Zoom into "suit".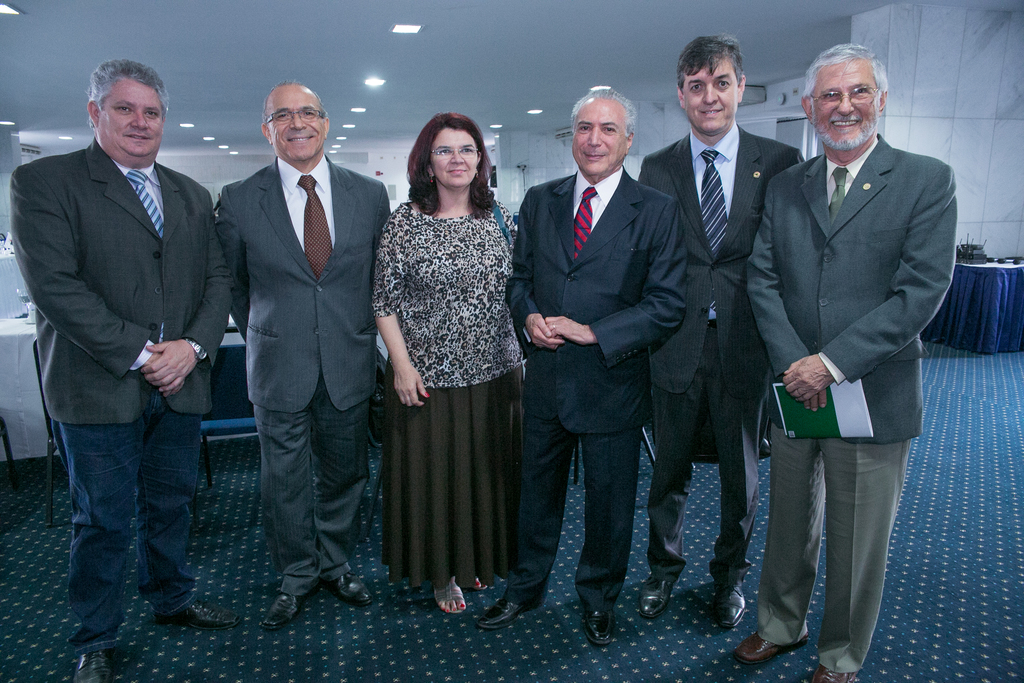
Zoom target: crop(504, 163, 693, 618).
